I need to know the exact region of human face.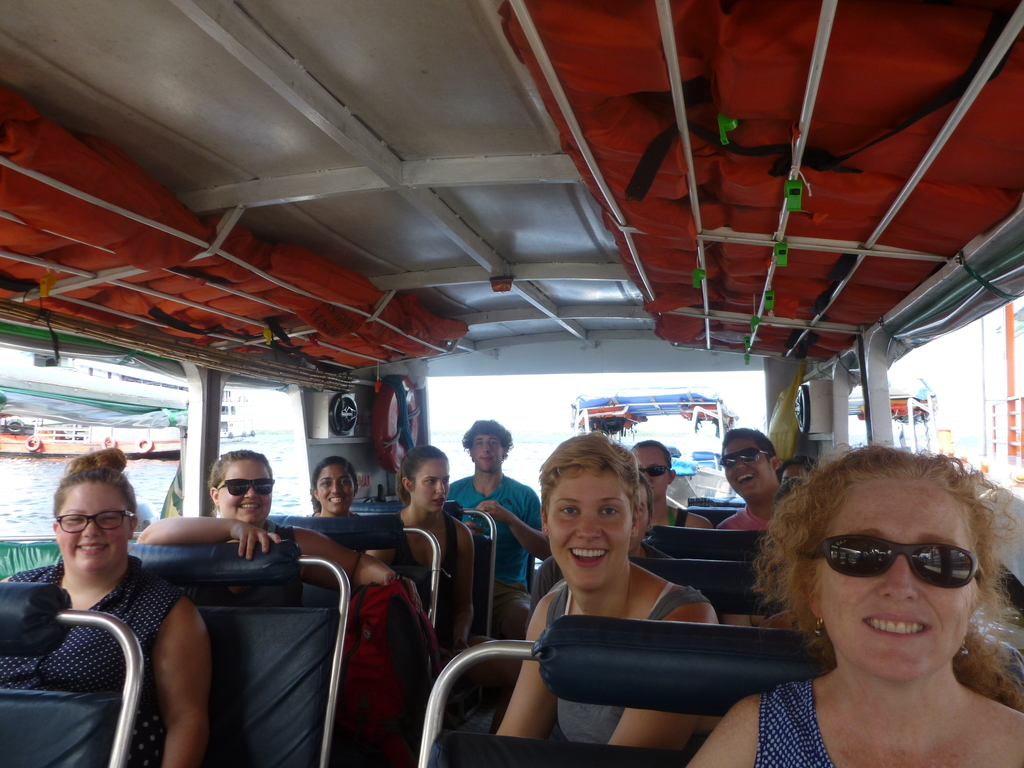
Region: [left=823, top=486, right=968, bottom=679].
